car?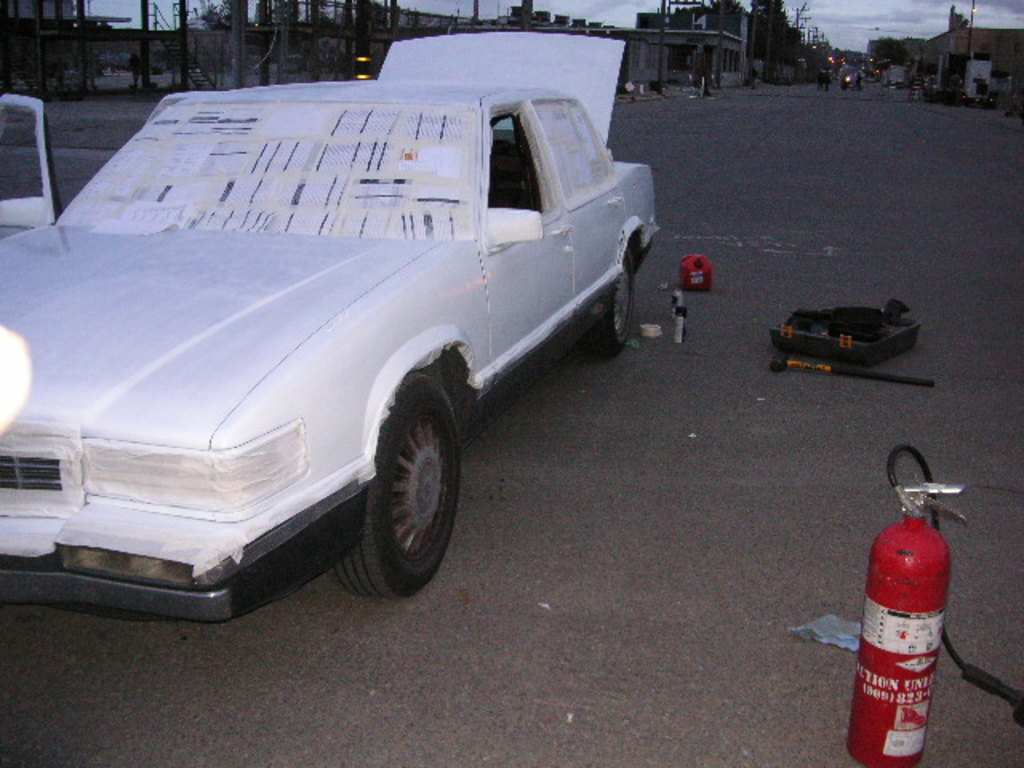
bbox=[926, 77, 938, 91]
